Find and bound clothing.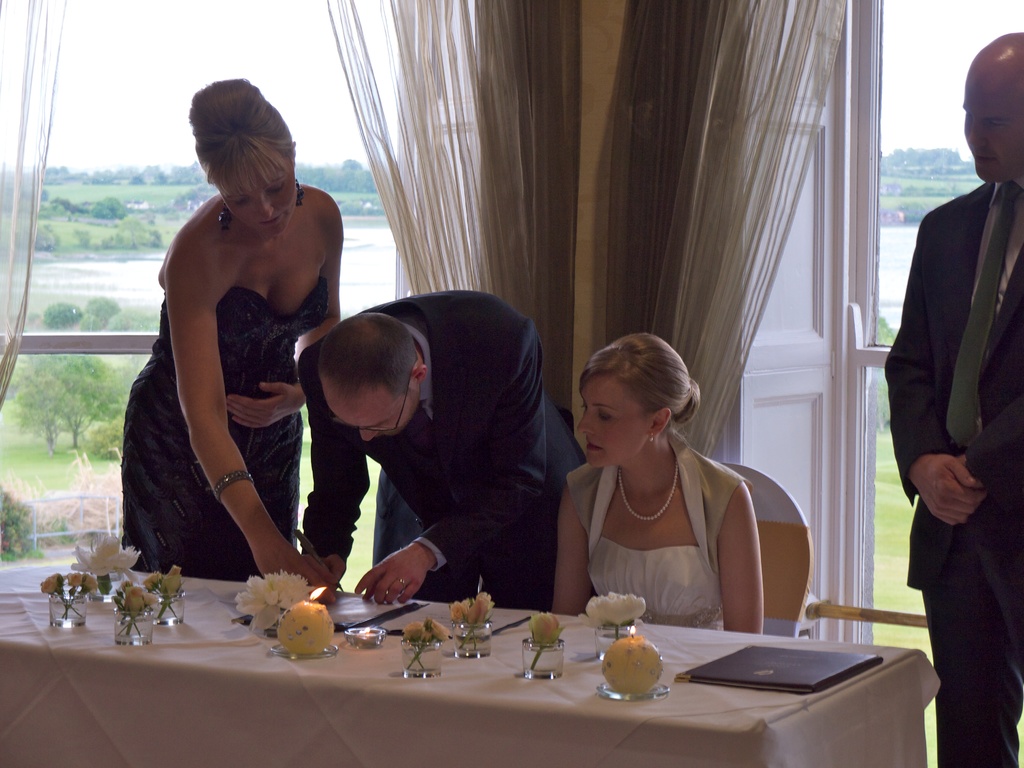
Bound: [x1=122, y1=278, x2=324, y2=577].
